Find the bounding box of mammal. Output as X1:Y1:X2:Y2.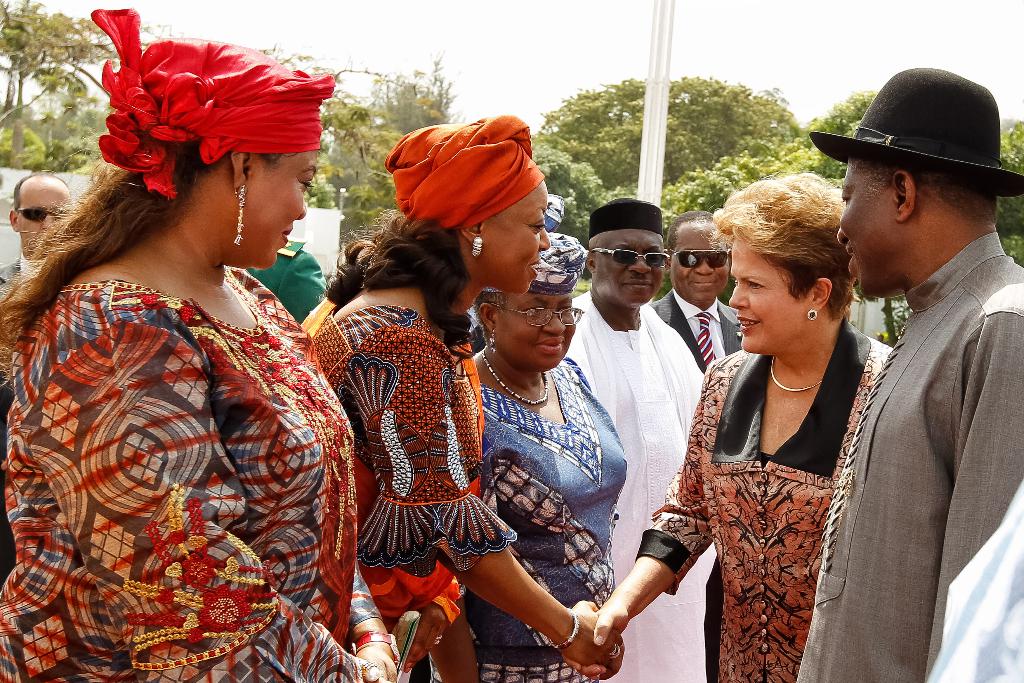
0:168:79:318.
